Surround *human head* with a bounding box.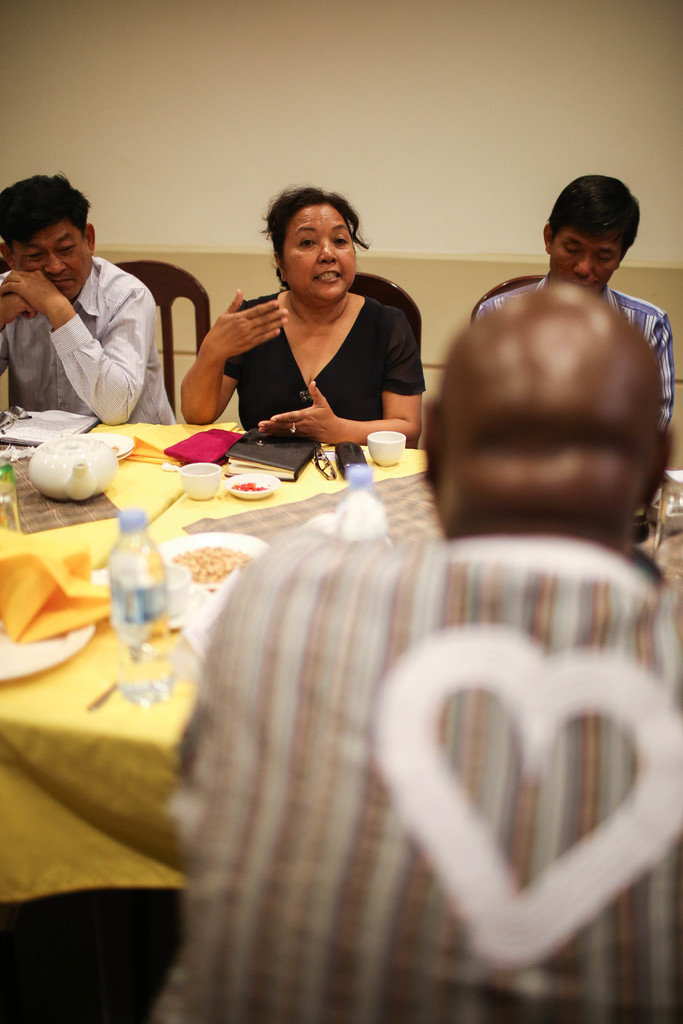
locate(418, 281, 674, 545).
